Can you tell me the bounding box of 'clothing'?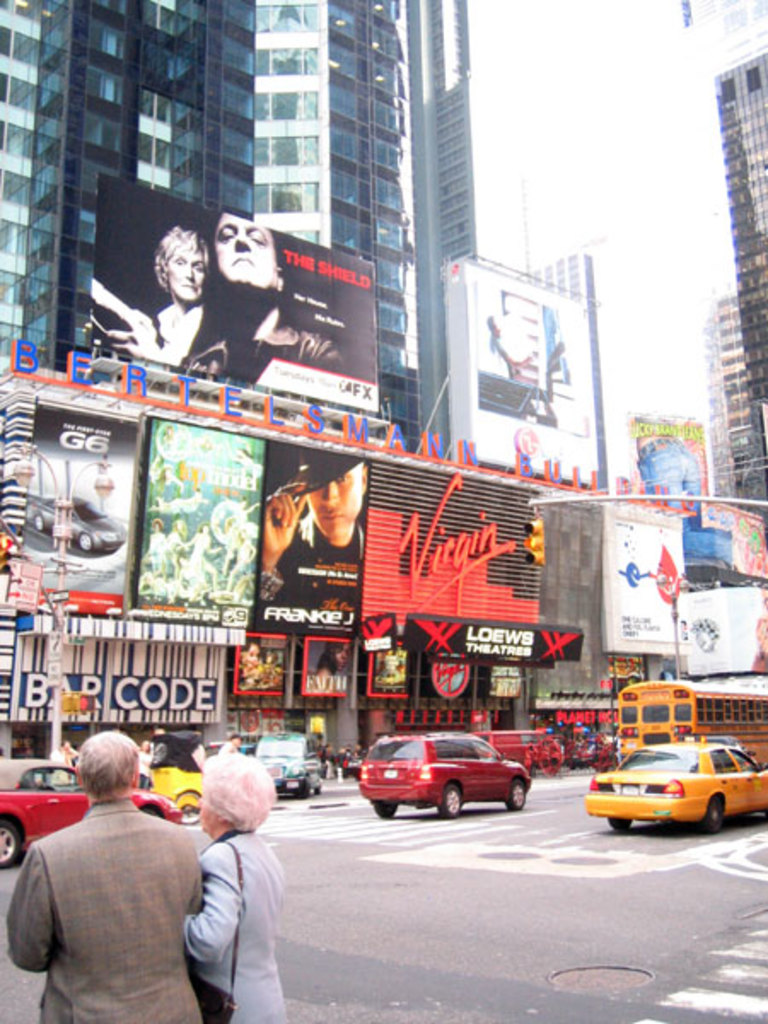
detection(12, 775, 207, 1015).
